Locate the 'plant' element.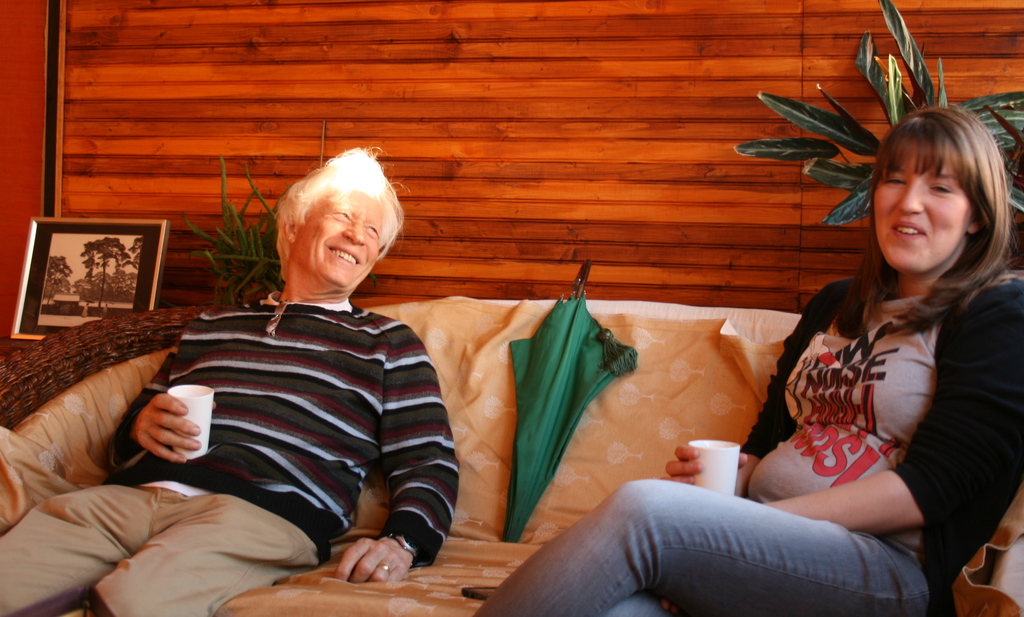
Element bbox: select_region(732, 0, 1023, 253).
